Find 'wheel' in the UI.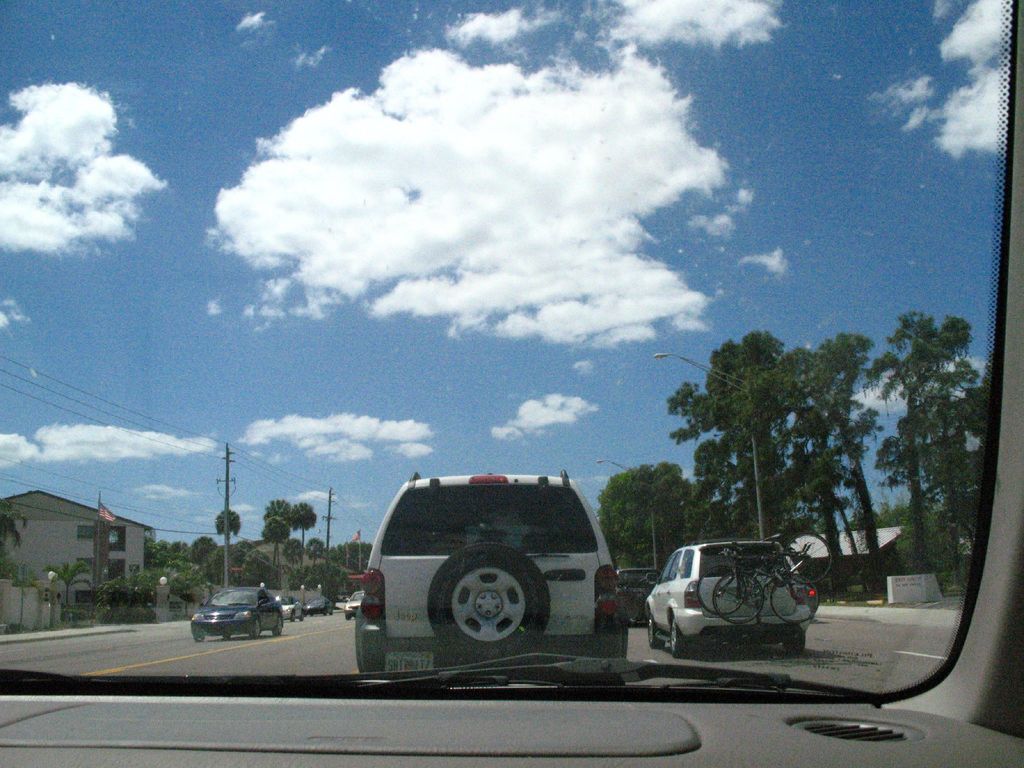
UI element at <bbox>429, 553, 543, 667</bbox>.
